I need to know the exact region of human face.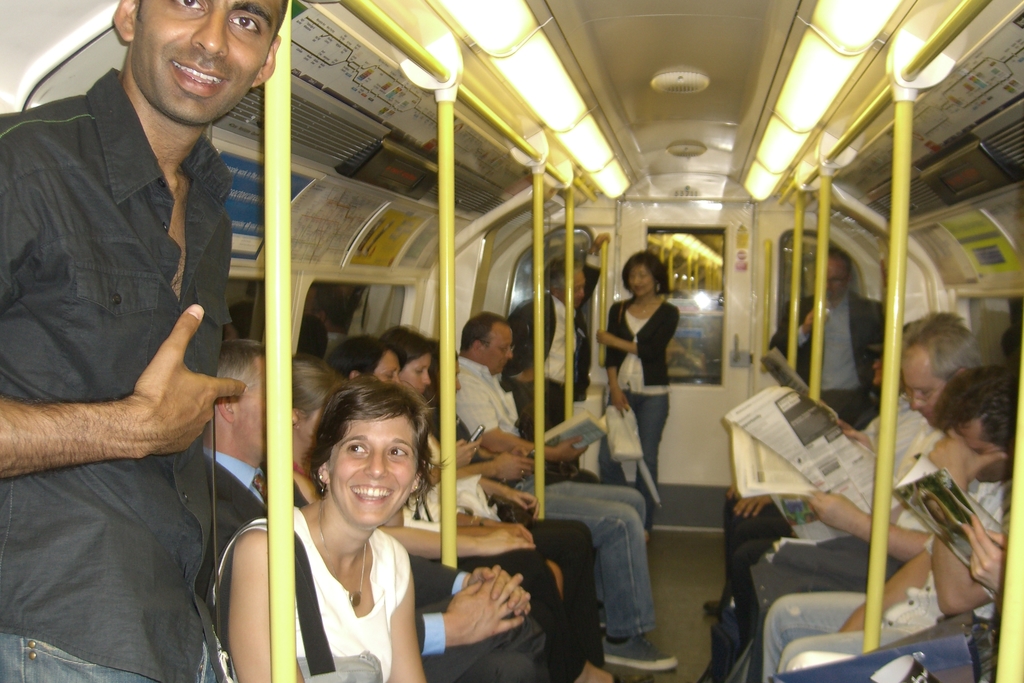
Region: <bbox>955, 416, 1010, 486</bbox>.
